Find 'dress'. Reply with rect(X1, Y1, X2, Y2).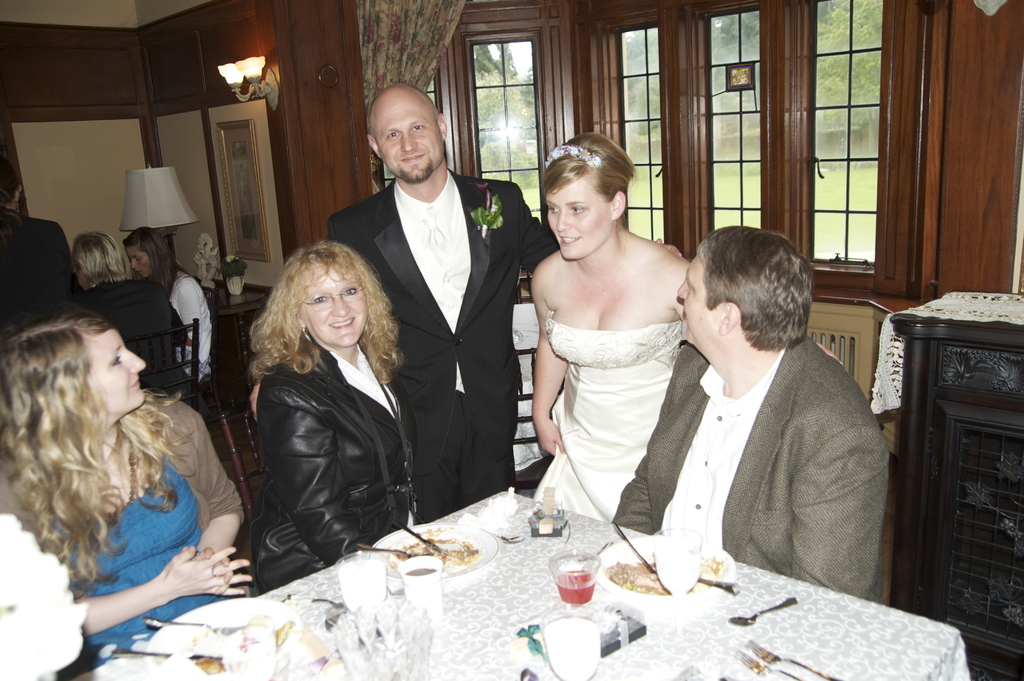
rect(529, 310, 687, 524).
